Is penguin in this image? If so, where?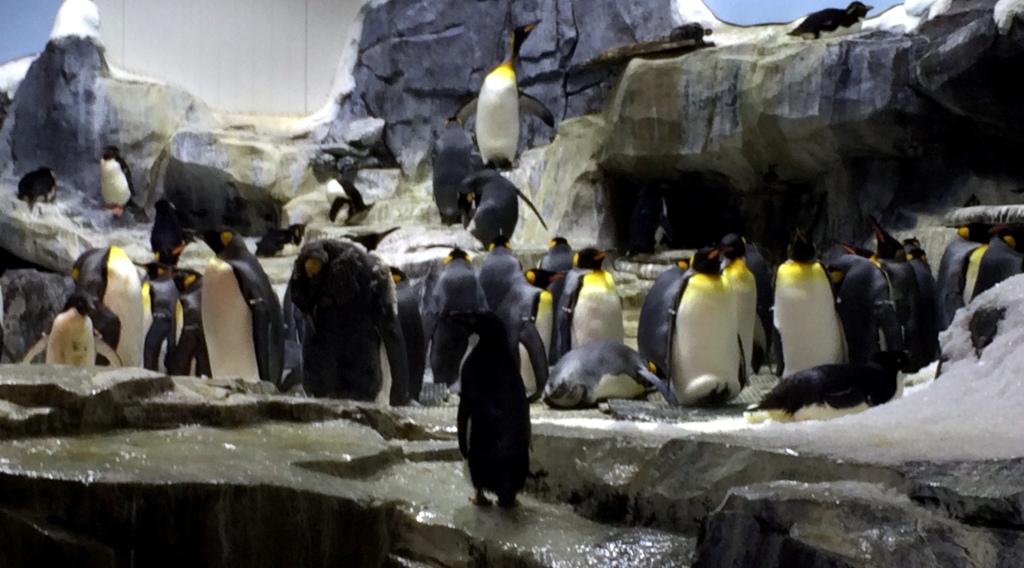
Yes, at [429,118,482,226].
